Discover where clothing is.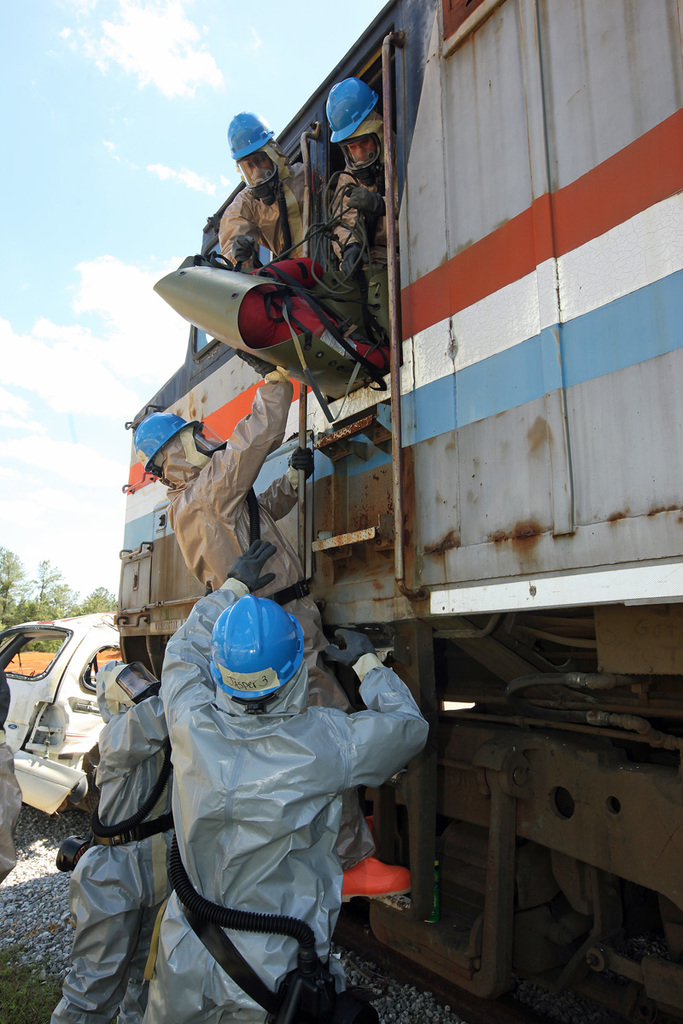
Discovered at Rect(134, 614, 436, 992).
